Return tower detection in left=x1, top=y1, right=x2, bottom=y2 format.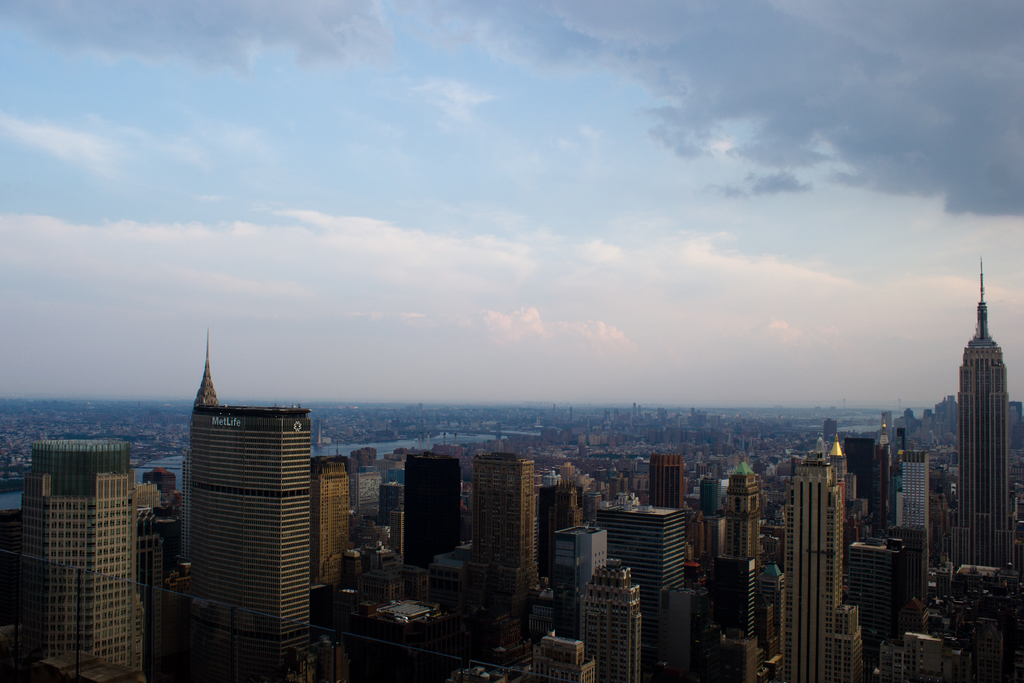
left=706, top=473, right=765, bottom=630.
